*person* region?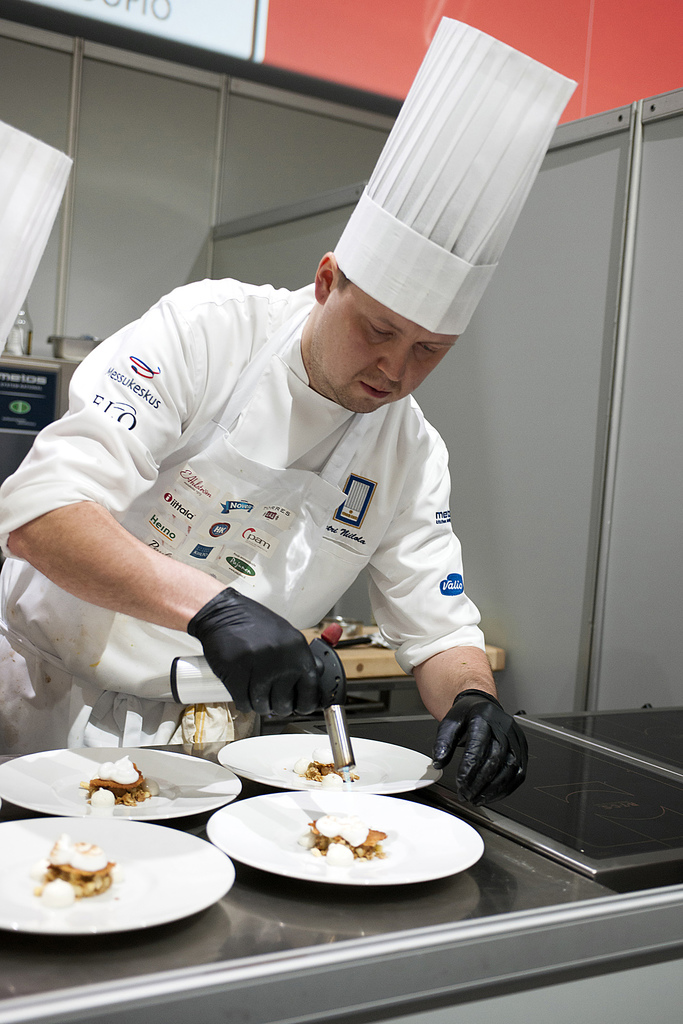
select_region(0, 248, 547, 803)
